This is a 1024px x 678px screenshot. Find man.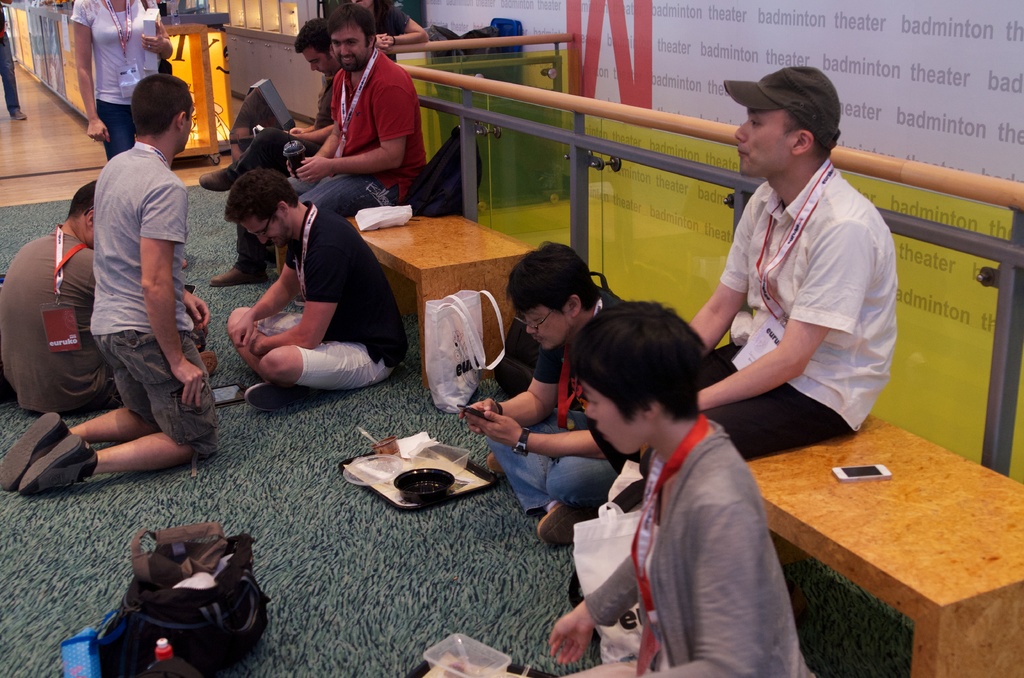
Bounding box: detection(289, 5, 422, 214).
